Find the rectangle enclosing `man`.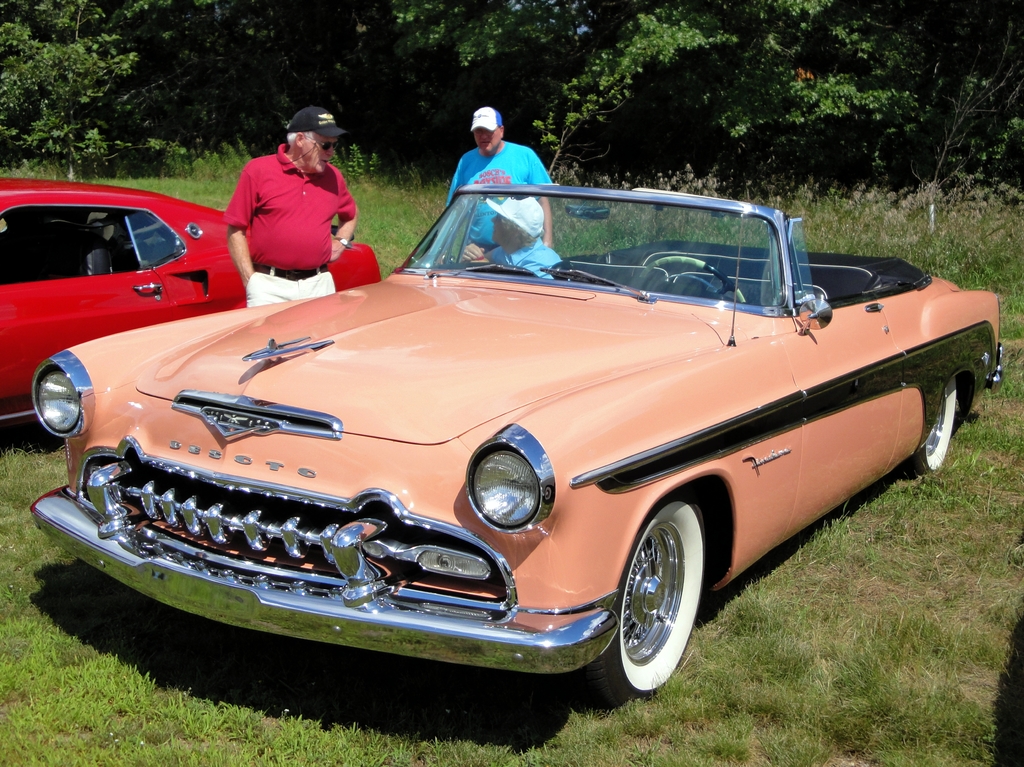
(445, 107, 553, 254).
